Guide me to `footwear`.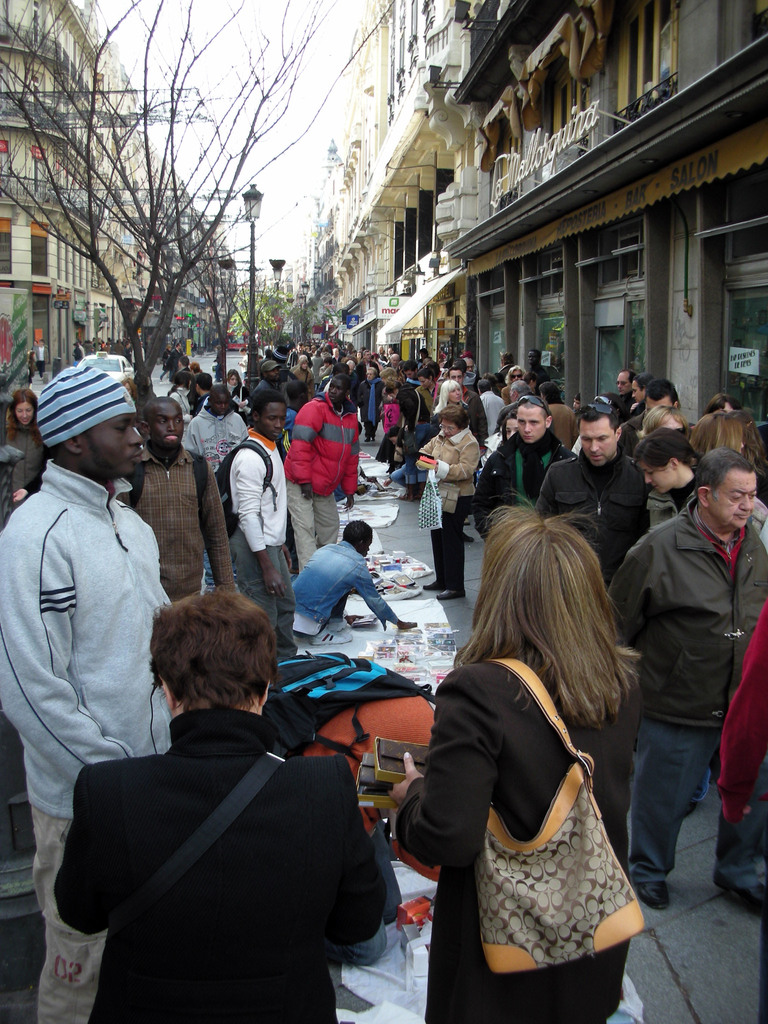
Guidance: 634/876/668/909.
